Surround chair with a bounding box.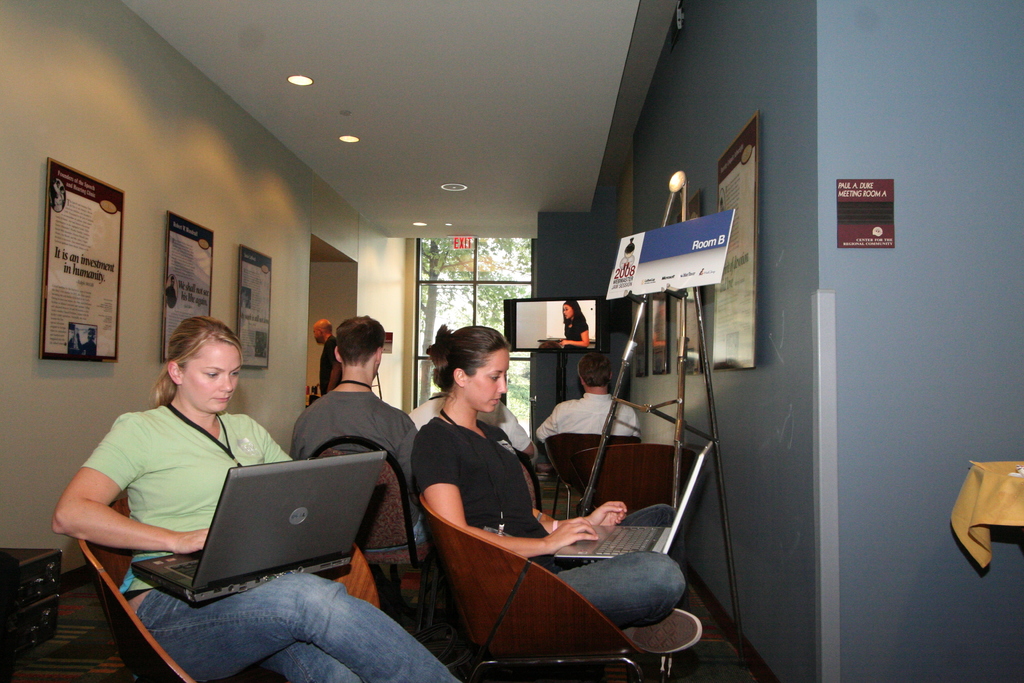
bbox(576, 445, 690, 513).
